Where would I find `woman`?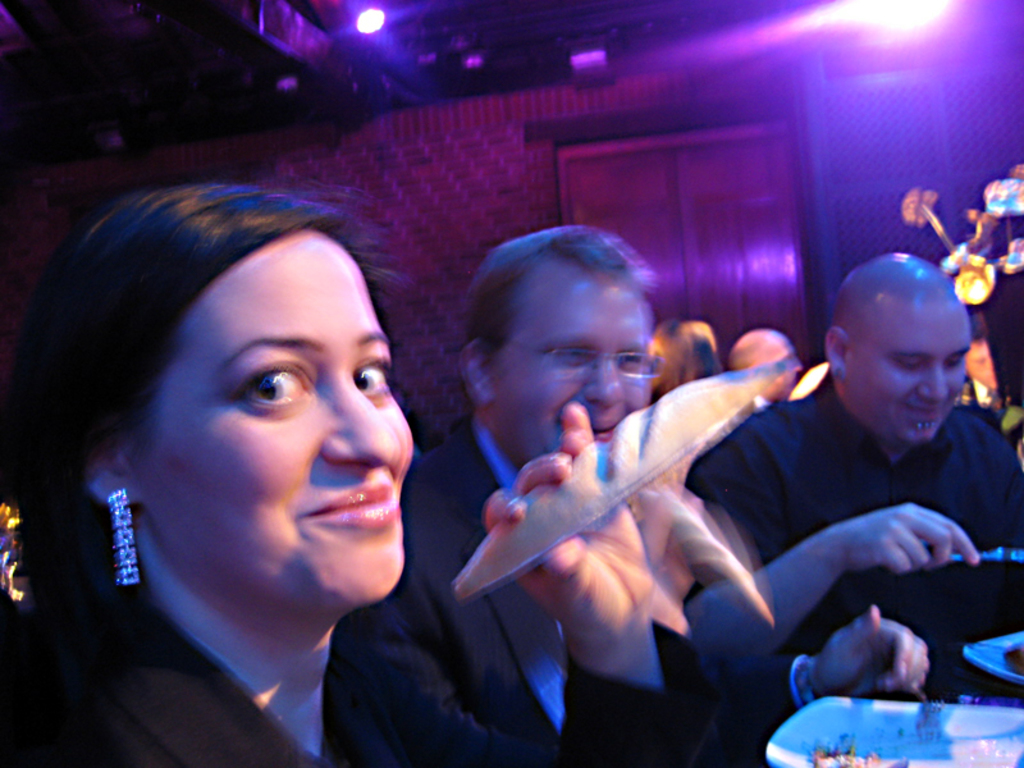
At [left=23, top=142, right=579, bottom=767].
